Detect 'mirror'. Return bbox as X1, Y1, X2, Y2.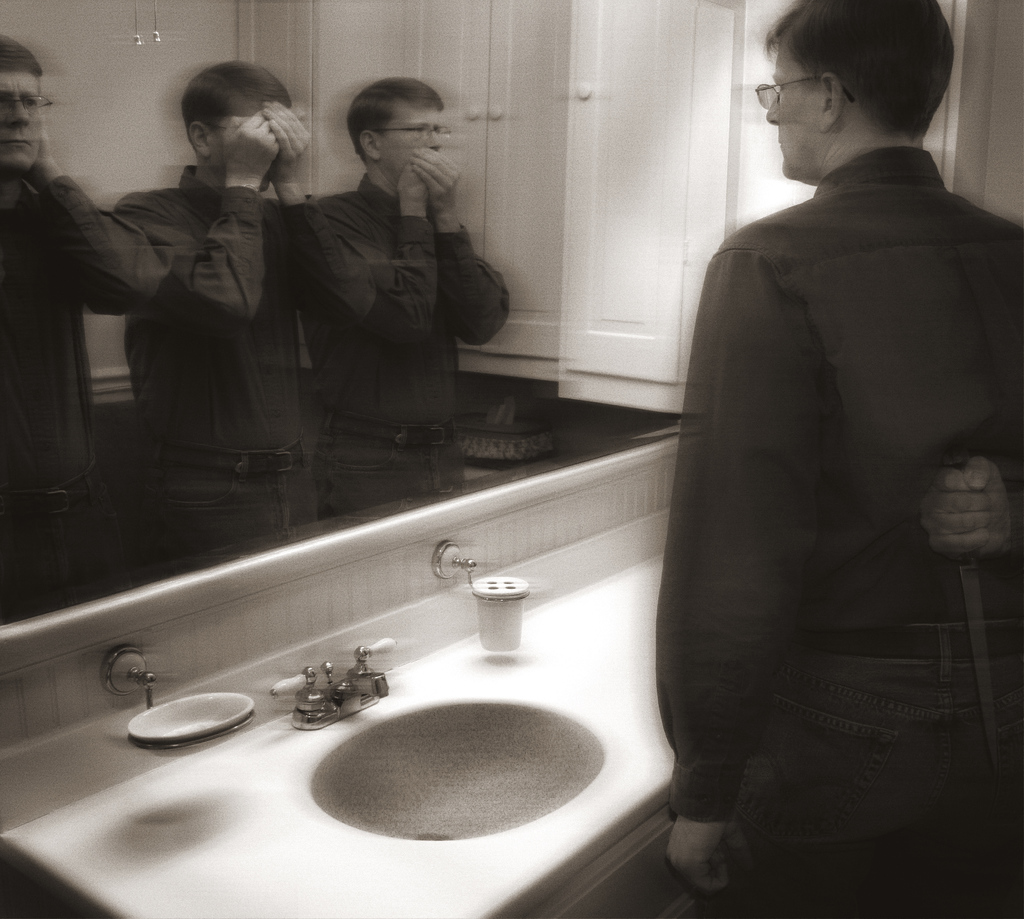
0, 0, 735, 620.
